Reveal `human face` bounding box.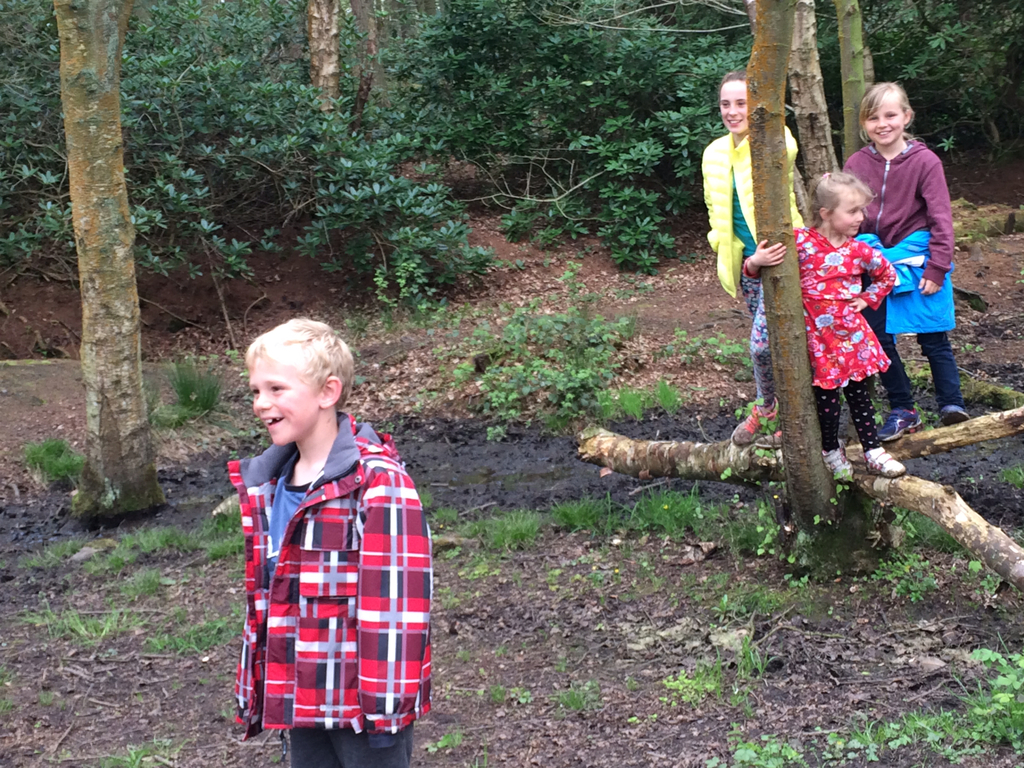
Revealed: BBox(862, 106, 904, 144).
